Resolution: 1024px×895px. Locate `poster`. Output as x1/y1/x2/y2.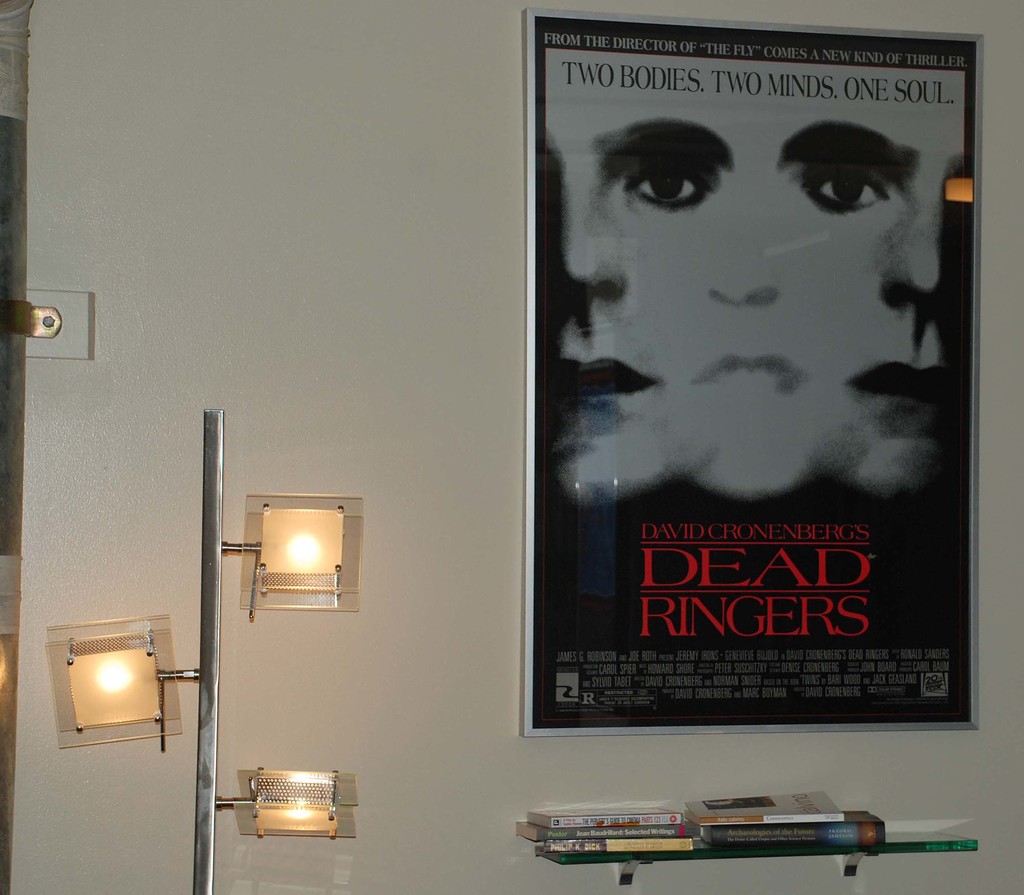
524/0/983/734.
